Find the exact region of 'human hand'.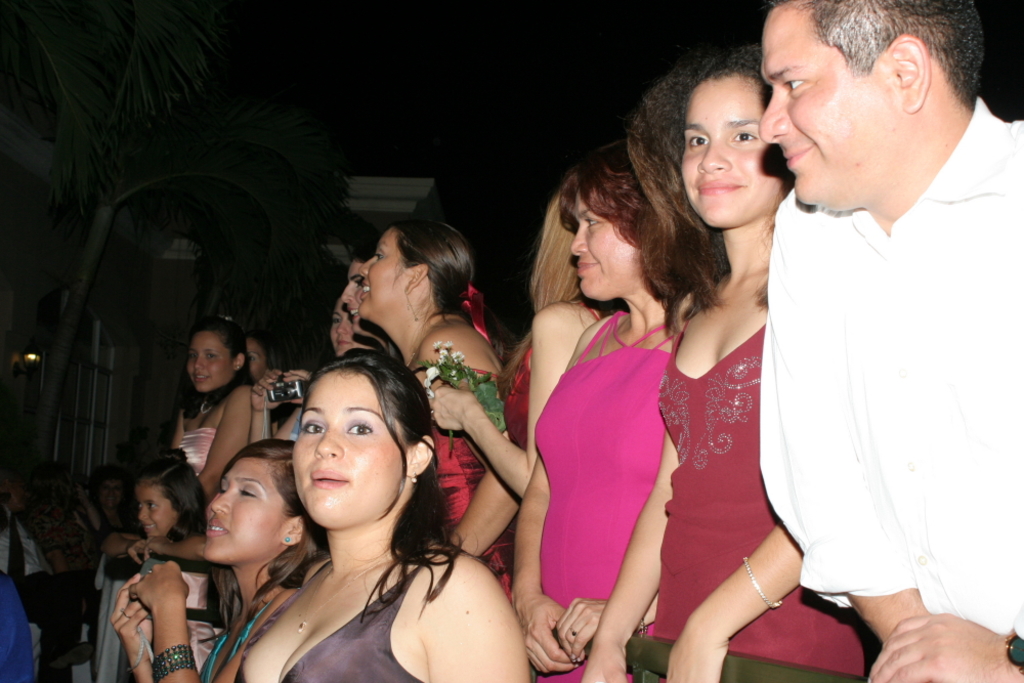
Exact region: detection(250, 367, 285, 414).
